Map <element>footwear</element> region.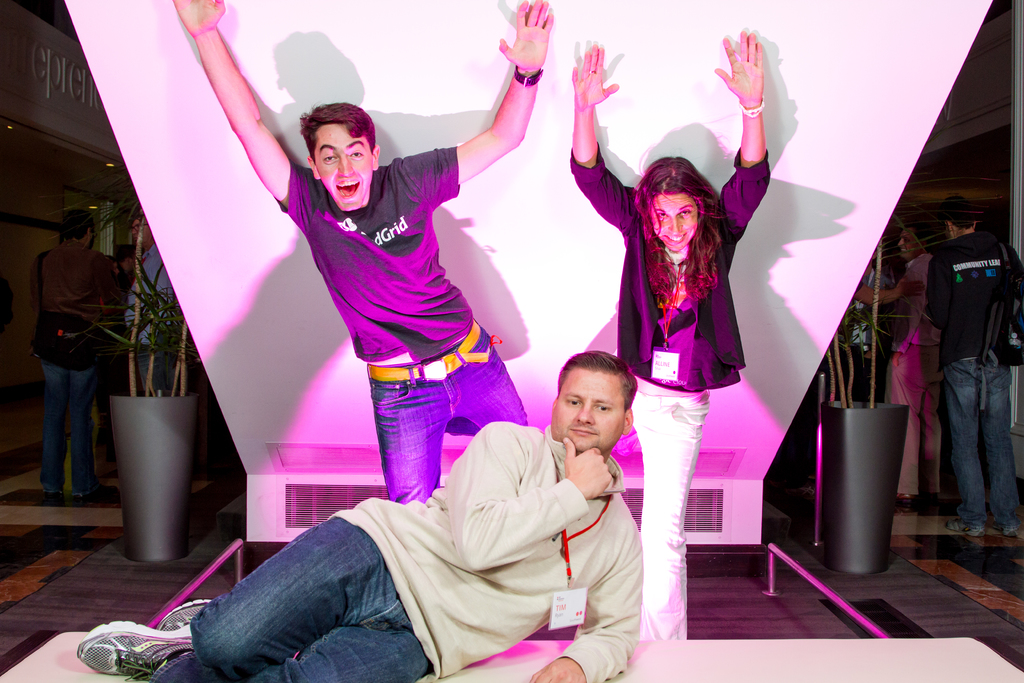
Mapped to 950,519,969,531.
